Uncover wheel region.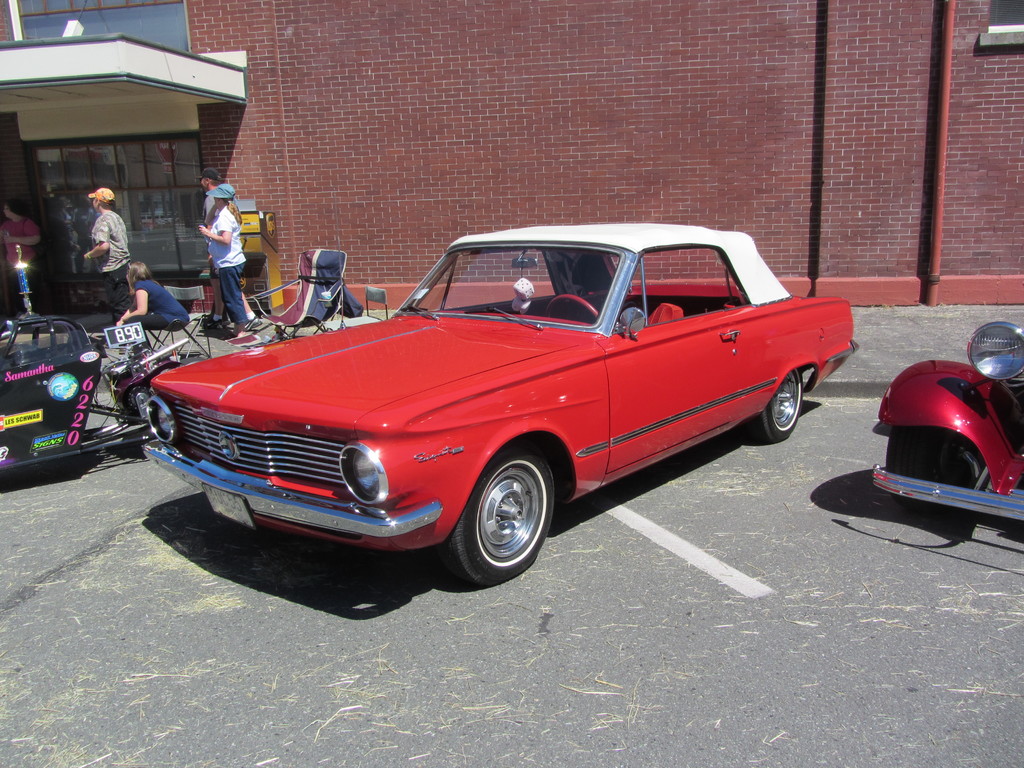
Uncovered: locate(548, 292, 596, 323).
